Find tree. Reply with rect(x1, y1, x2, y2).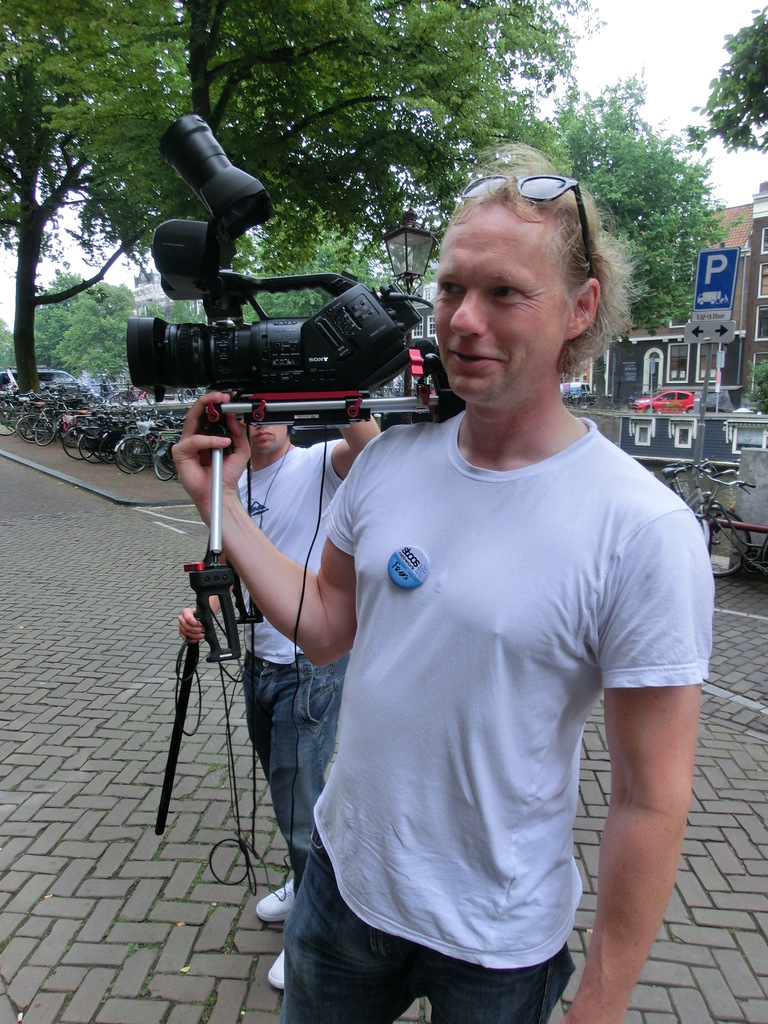
rect(138, 0, 595, 316).
